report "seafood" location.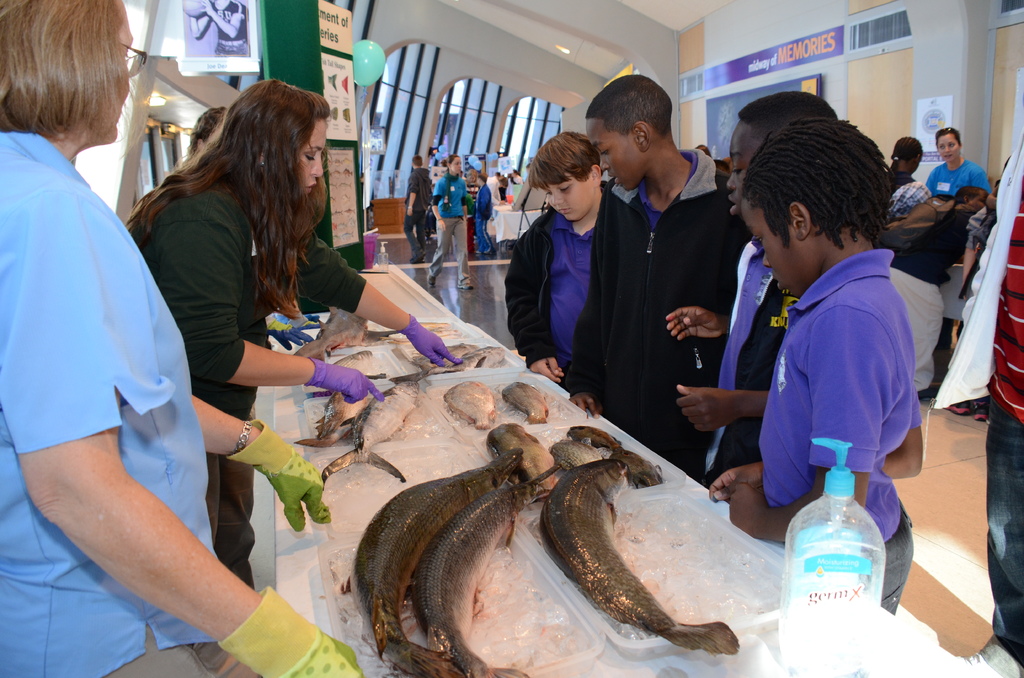
Report: BBox(441, 373, 491, 432).
